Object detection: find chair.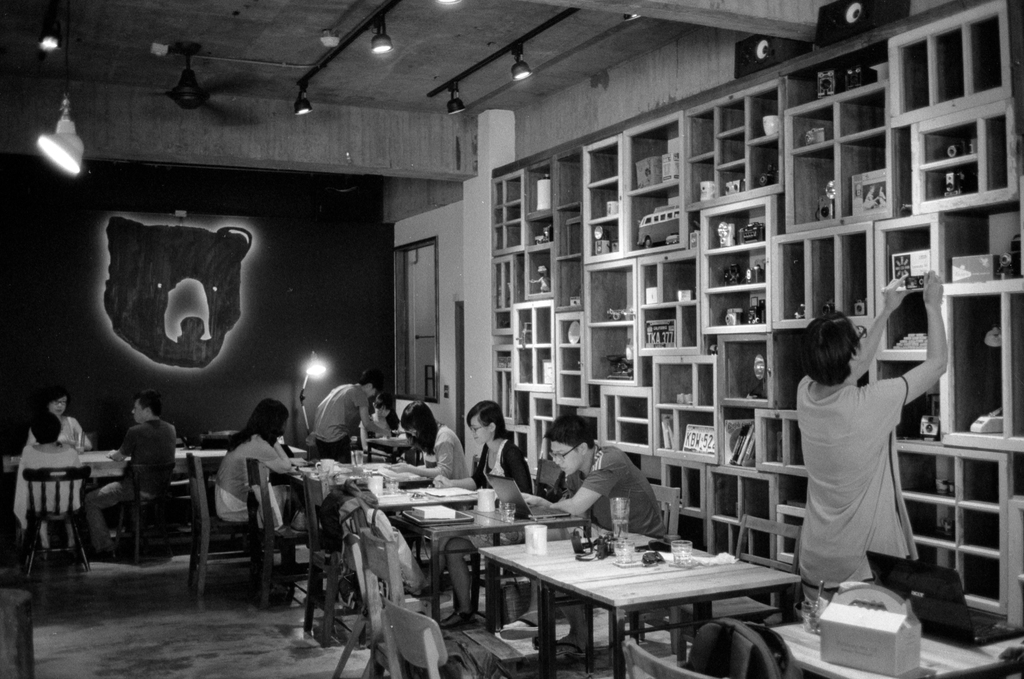
region(199, 427, 245, 442).
